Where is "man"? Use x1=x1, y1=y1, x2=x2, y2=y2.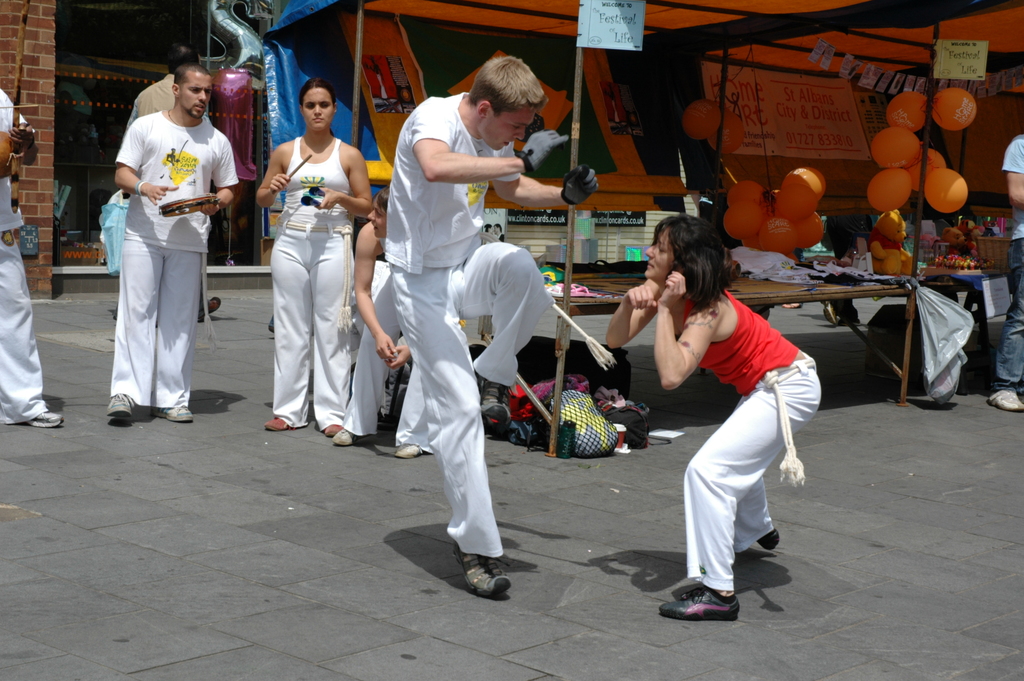
x1=381, y1=58, x2=604, y2=593.
